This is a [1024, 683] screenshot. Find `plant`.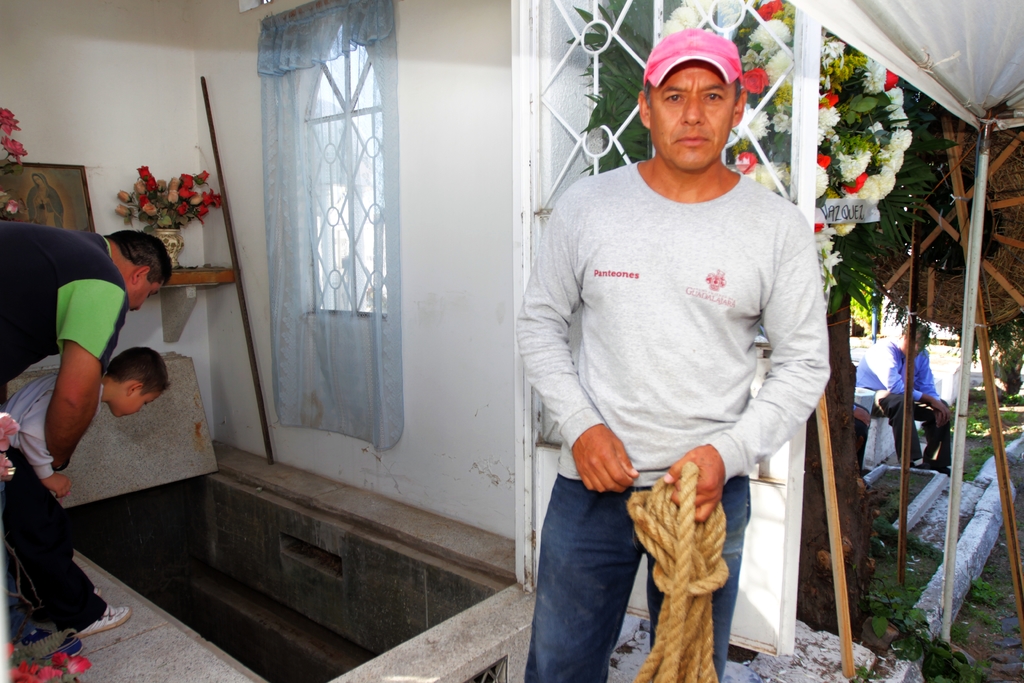
Bounding box: x1=866, y1=481, x2=938, y2=563.
